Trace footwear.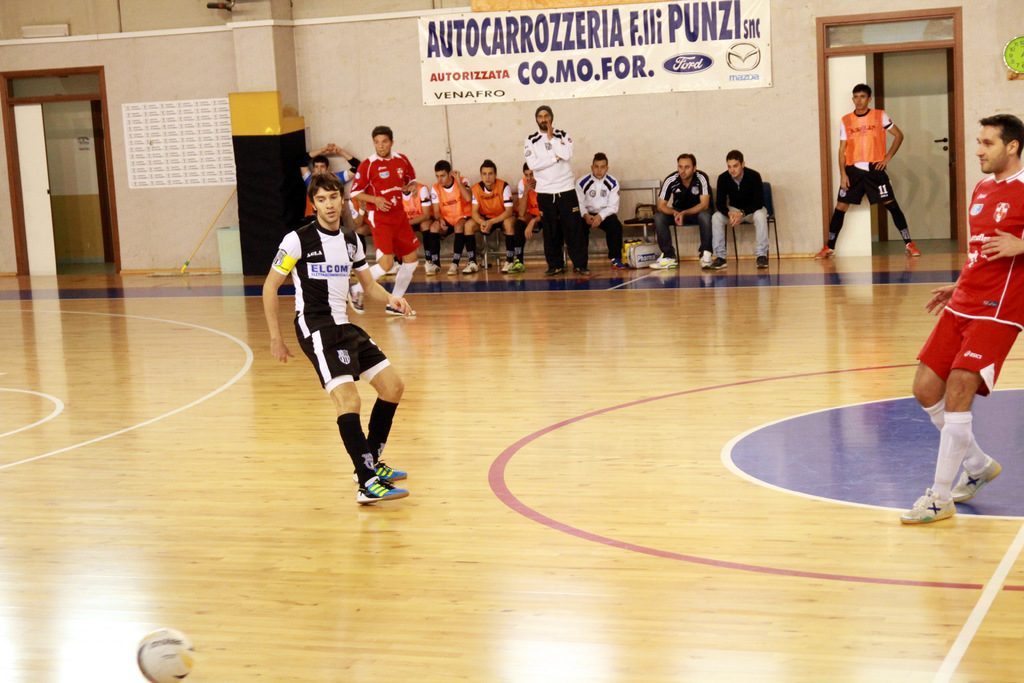
Traced to <box>518,261,522,272</box>.
